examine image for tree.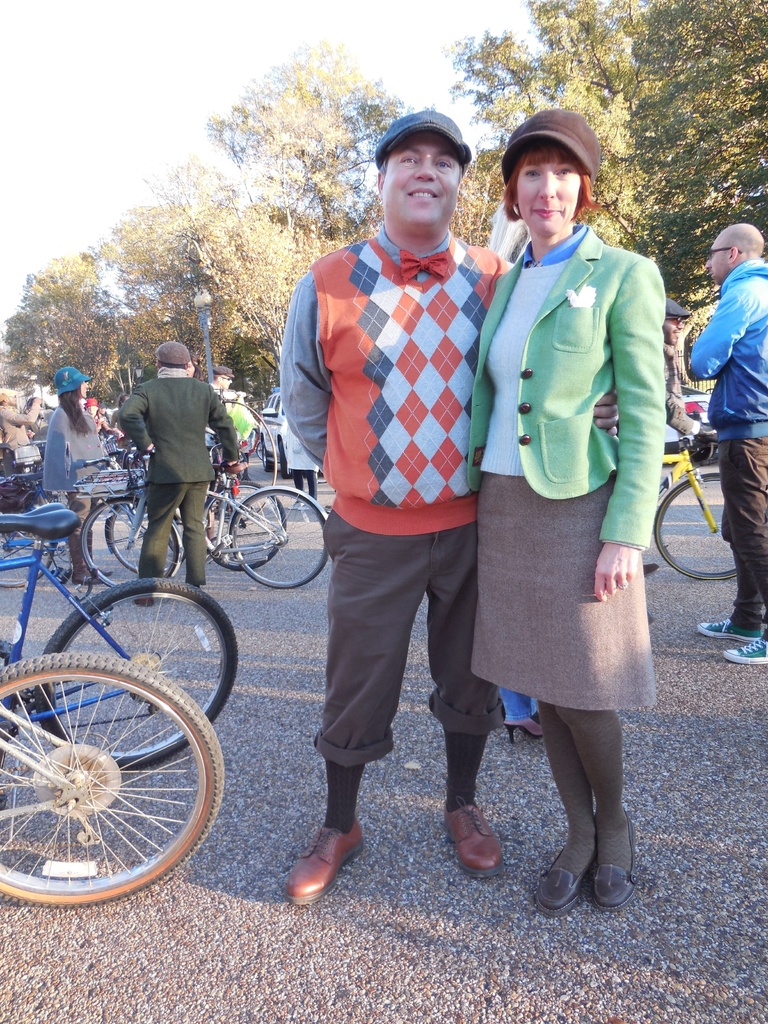
Examination result: BBox(81, 144, 257, 487).
